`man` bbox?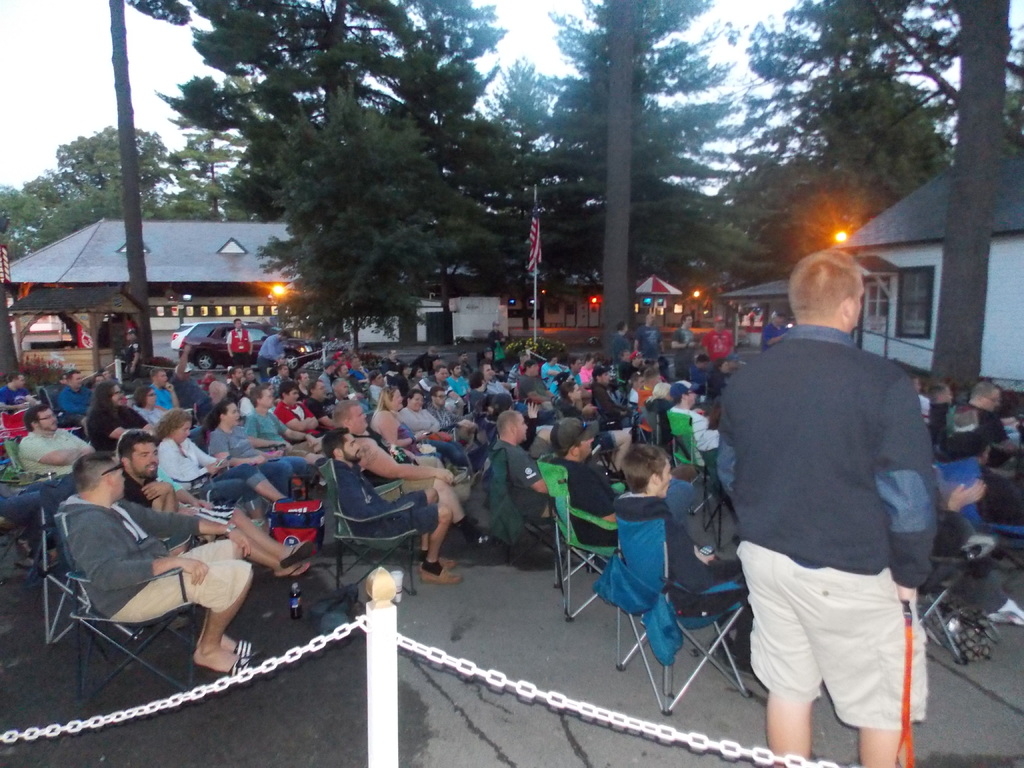
[702,316,738,364]
